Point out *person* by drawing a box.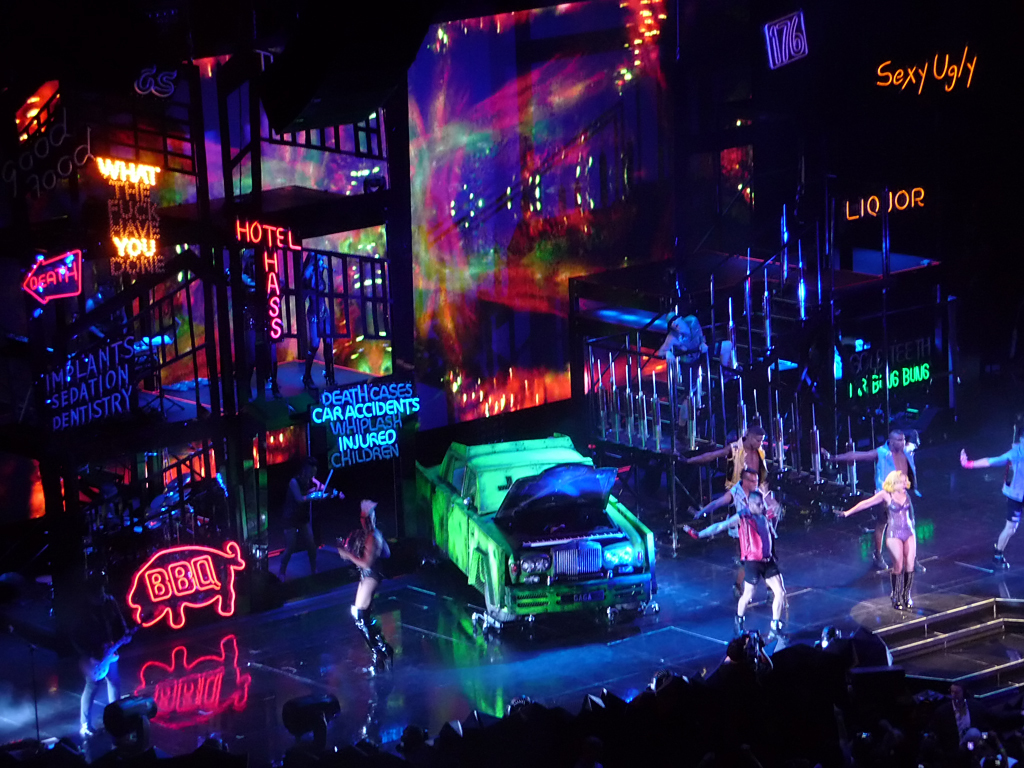
left=687, top=489, right=789, bottom=633.
